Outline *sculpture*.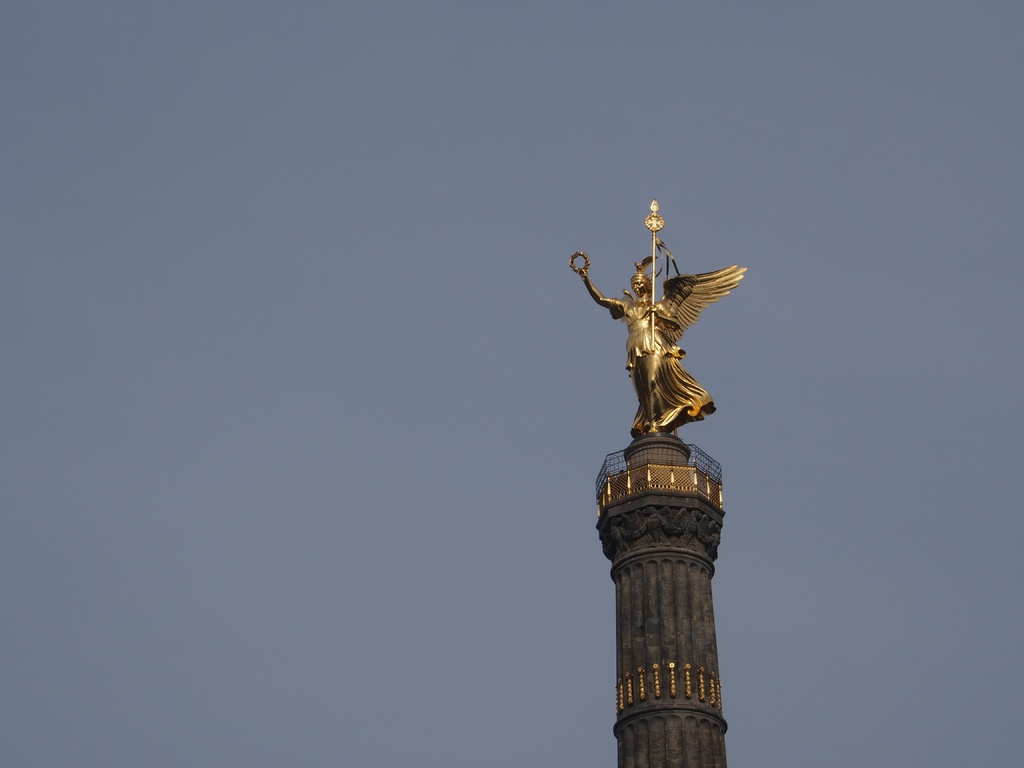
Outline: 708/524/719/564.
